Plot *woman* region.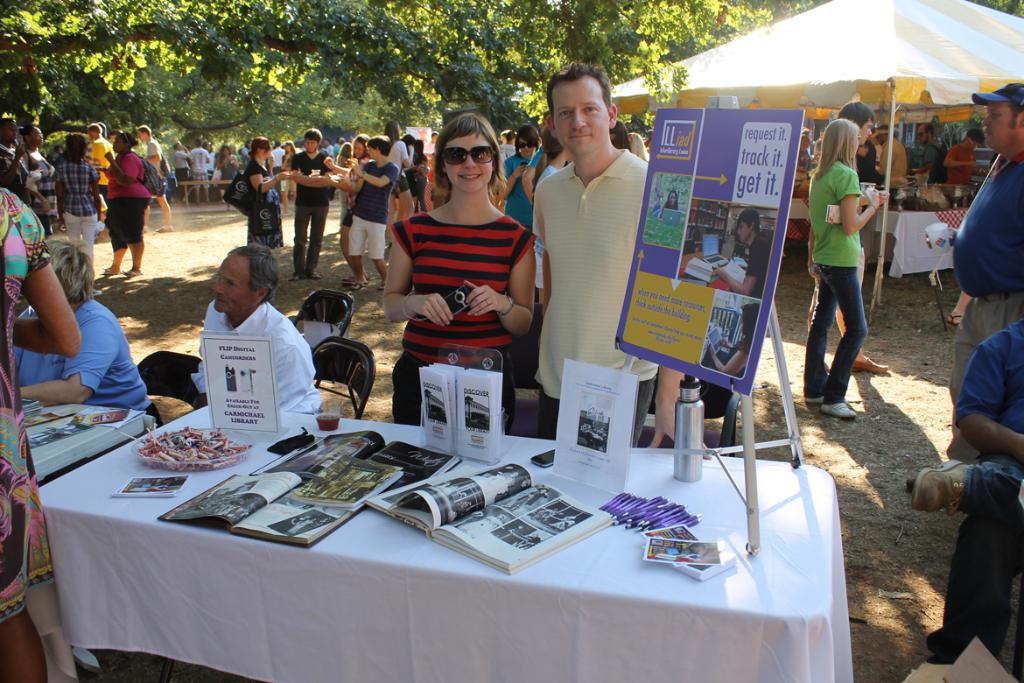
Plotted at (left=214, top=144, right=236, bottom=197).
